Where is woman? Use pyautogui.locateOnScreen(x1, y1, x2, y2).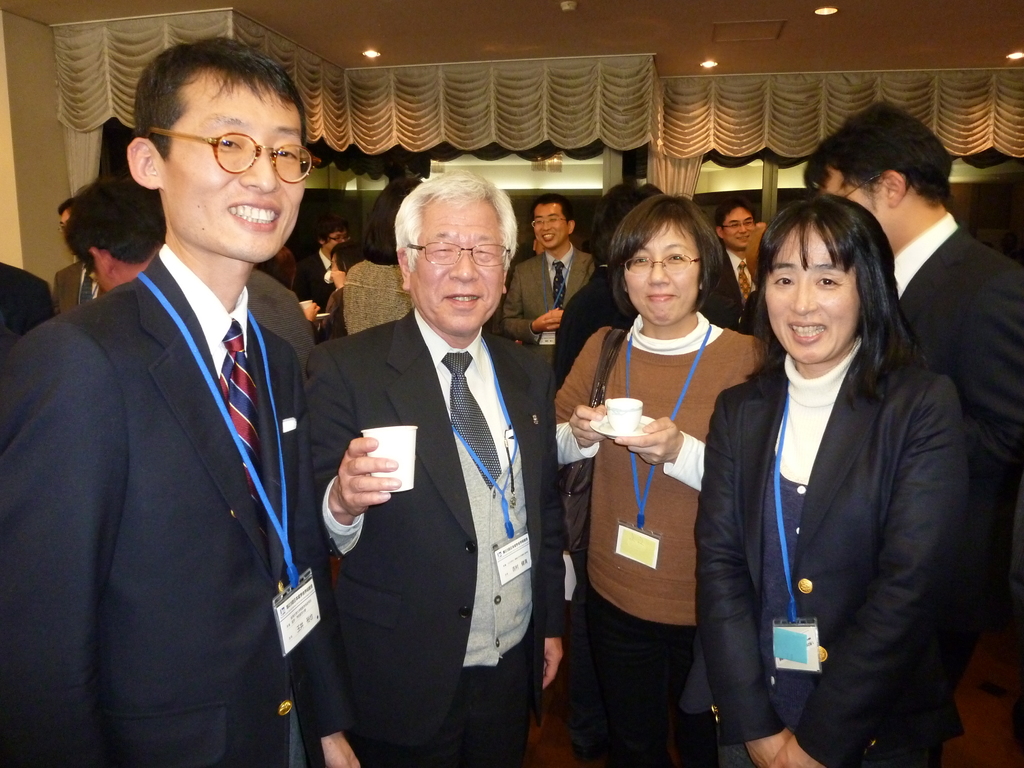
pyautogui.locateOnScreen(556, 195, 760, 767).
